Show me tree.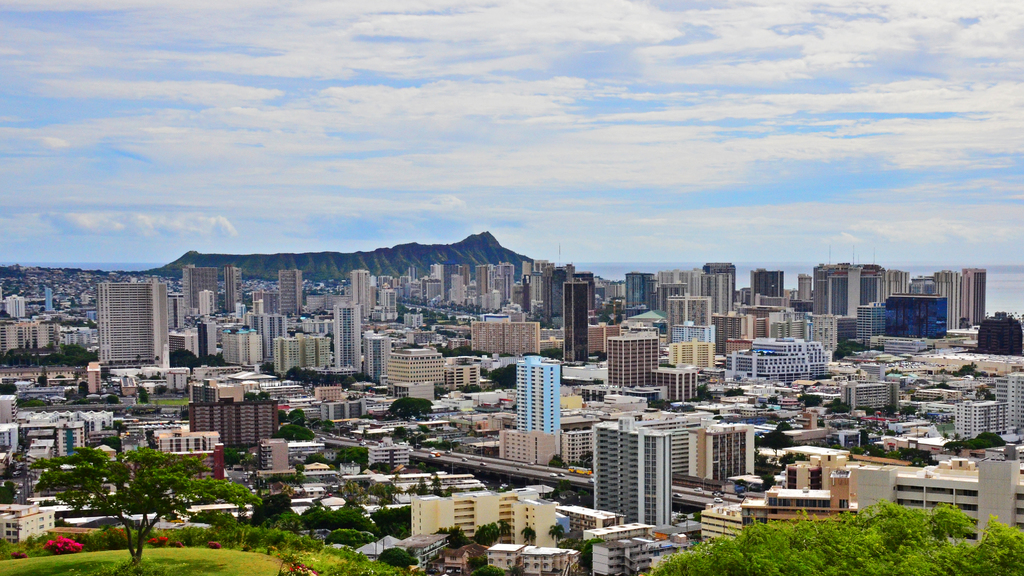
tree is here: detection(319, 444, 372, 474).
